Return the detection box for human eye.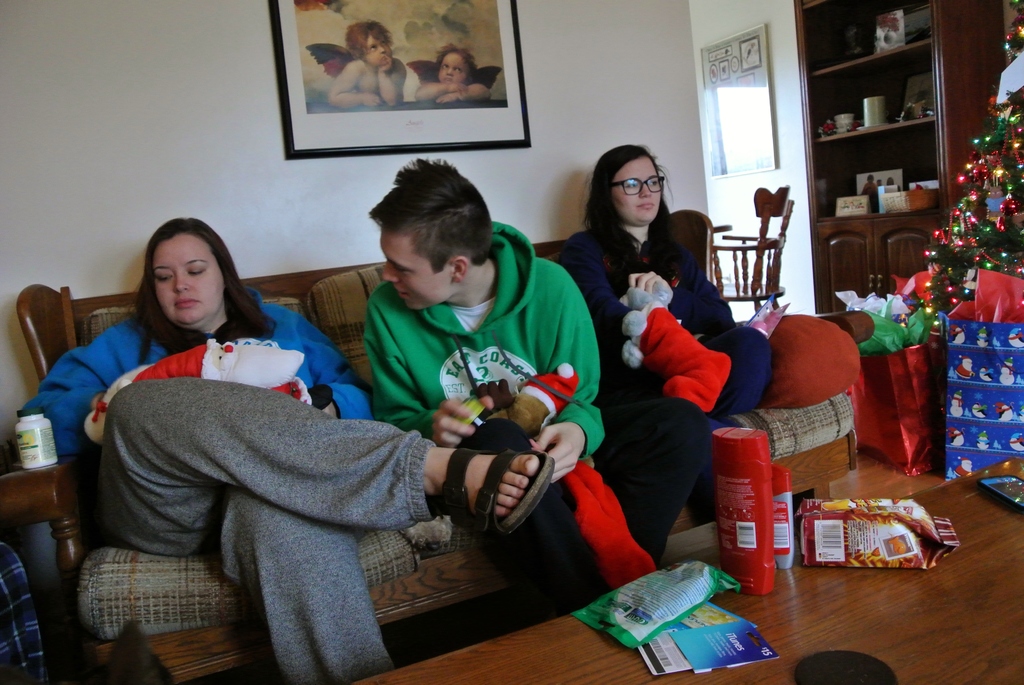
[left=380, top=40, right=392, bottom=47].
